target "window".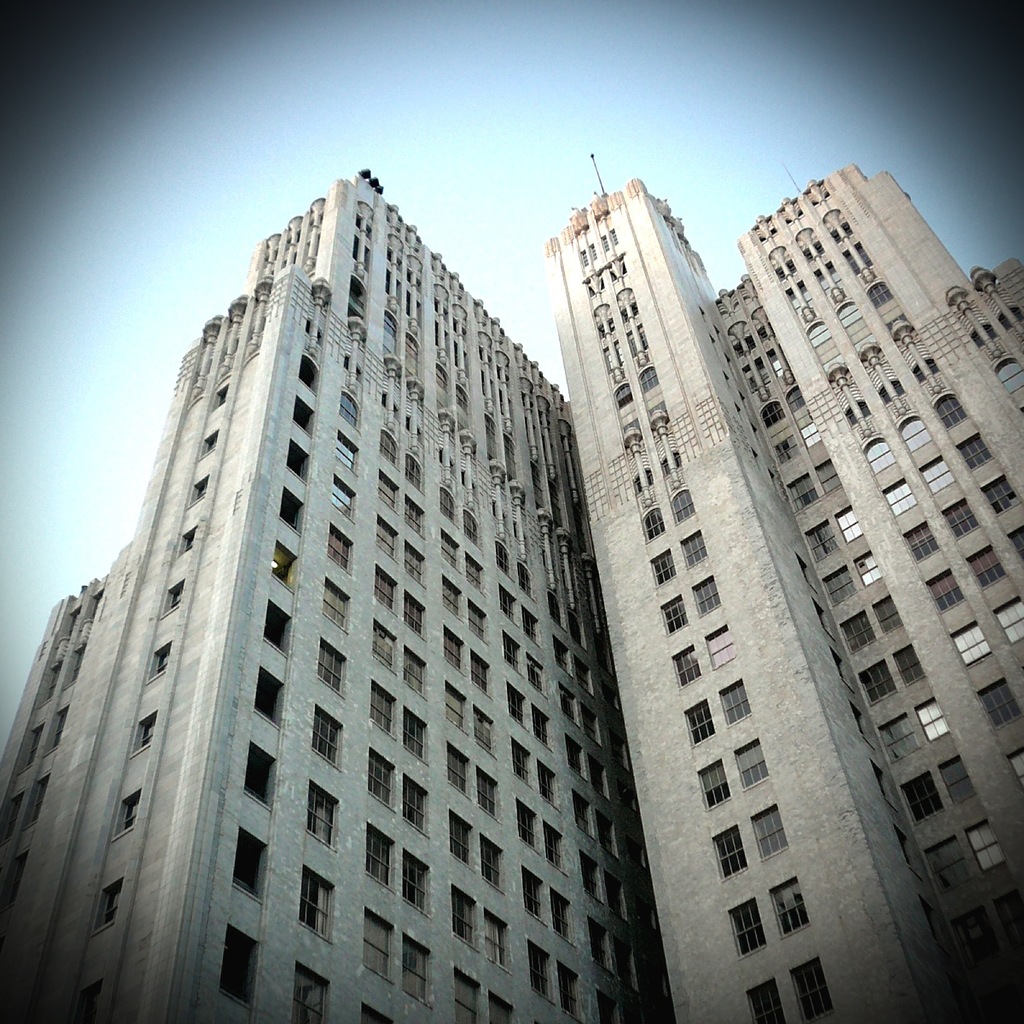
Target region: pyautogui.locateOnScreen(694, 757, 734, 818).
